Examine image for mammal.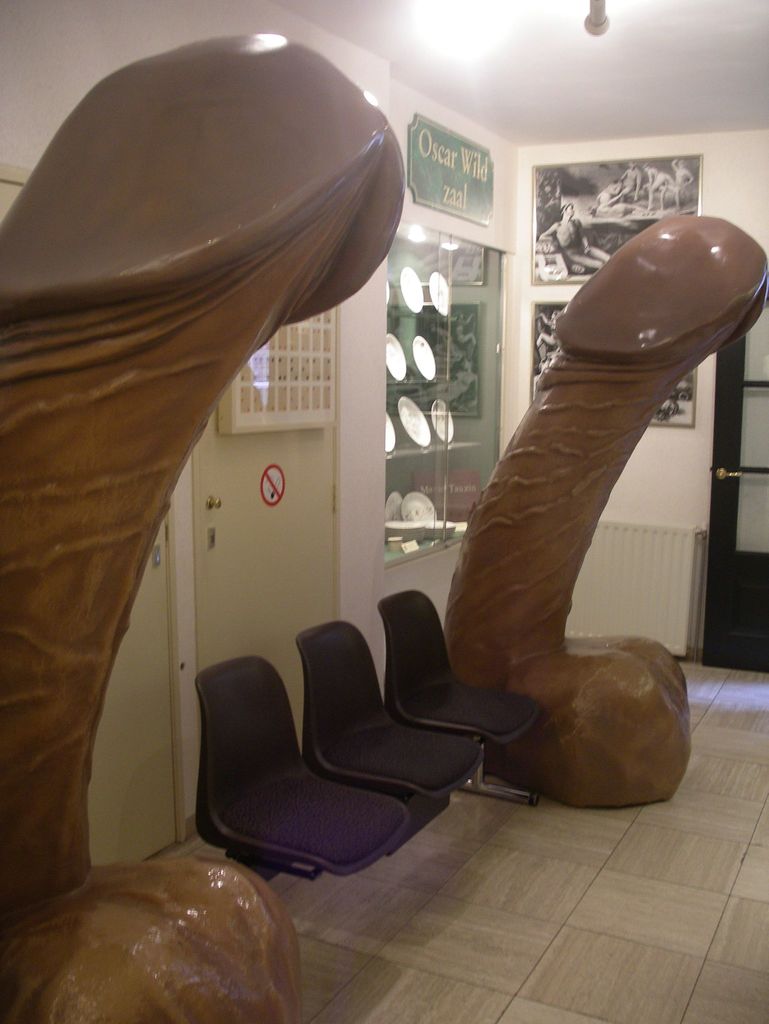
Examination result: 533 175 564 224.
